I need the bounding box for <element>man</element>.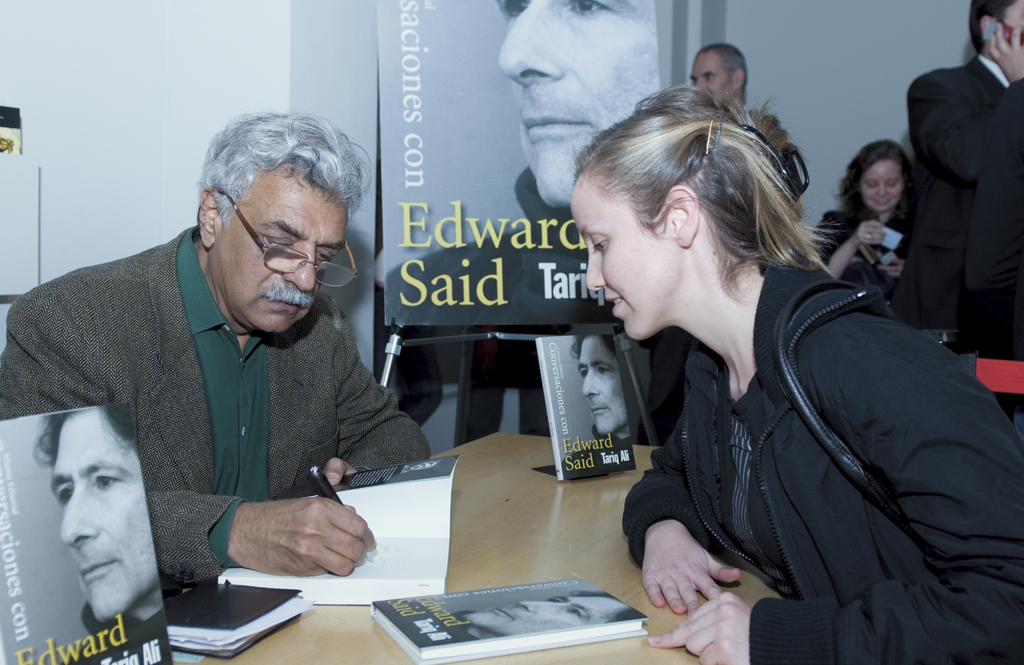
Here it is: [left=870, top=0, right=1023, bottom=422].
